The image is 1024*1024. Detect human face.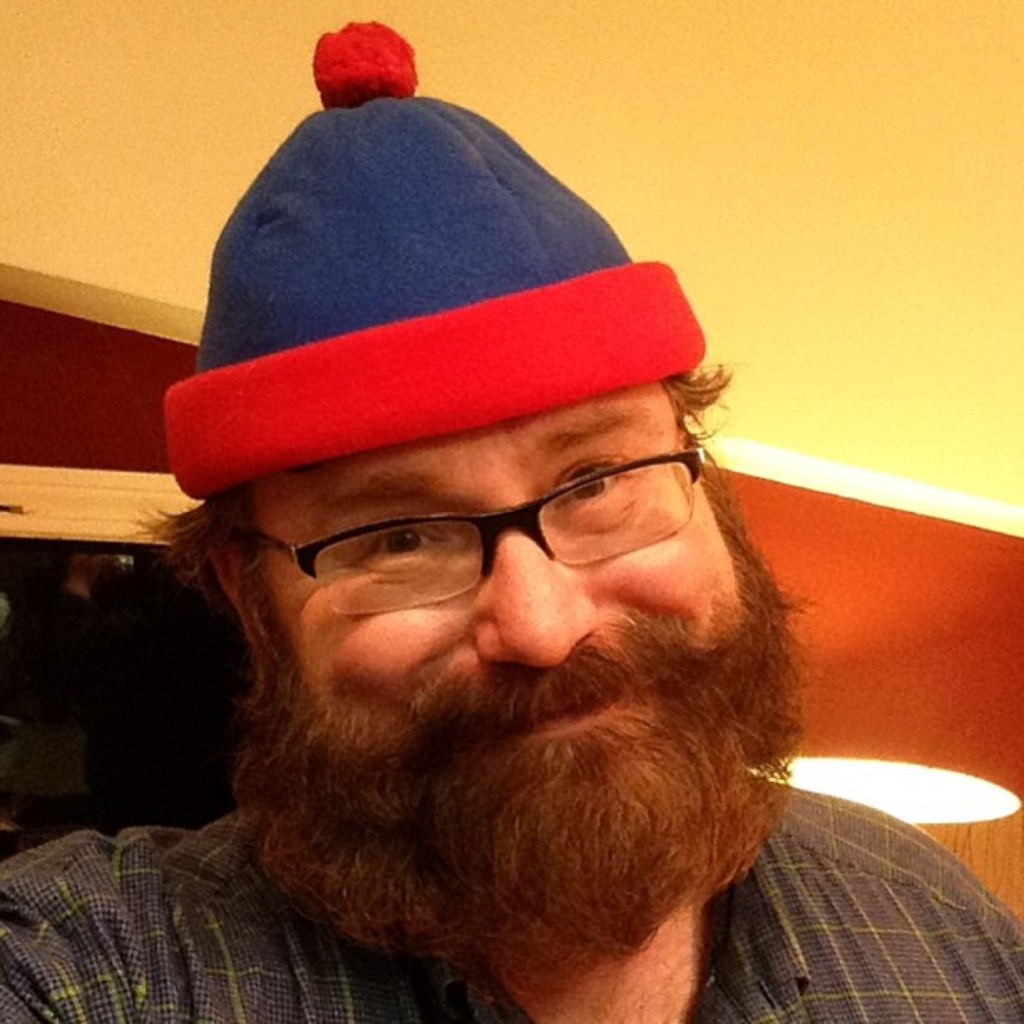
Detection: (left=243, top=378, right=740, bottom=825).
